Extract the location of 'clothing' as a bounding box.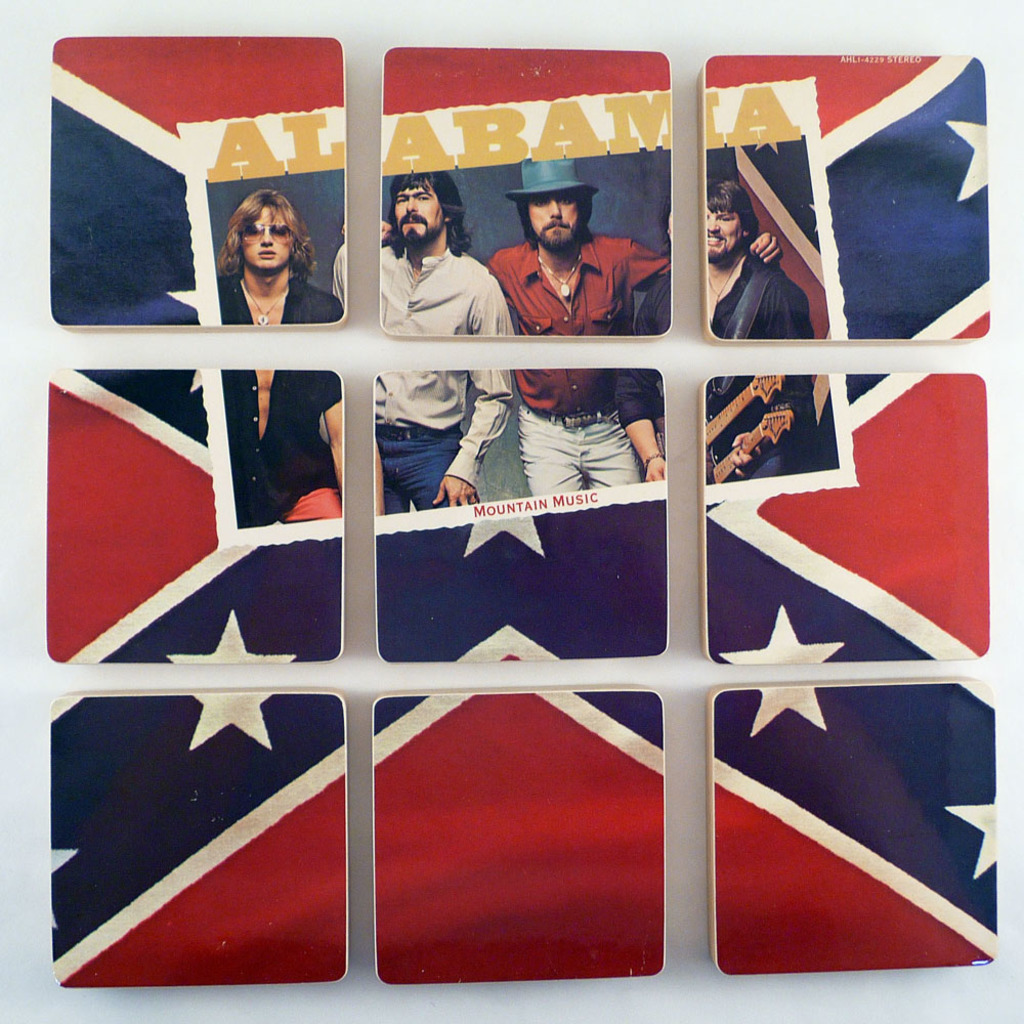
{"left": 327, "top": 224, "right": 532, "bottom": 490}.
